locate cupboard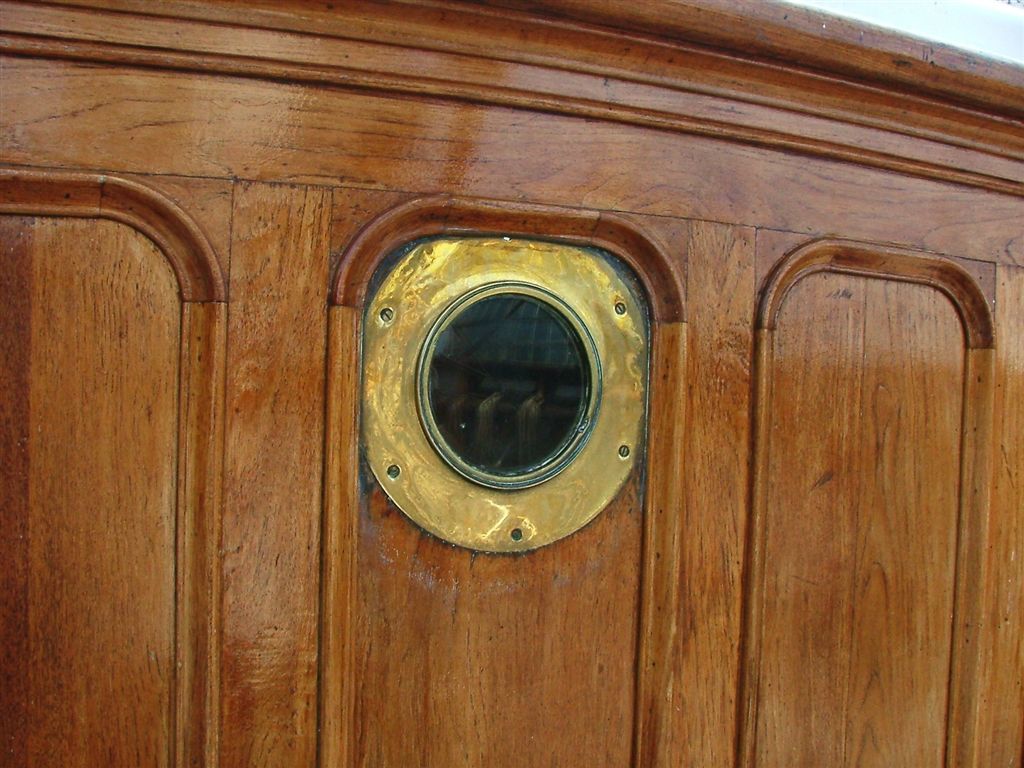
9:0:1023:767
